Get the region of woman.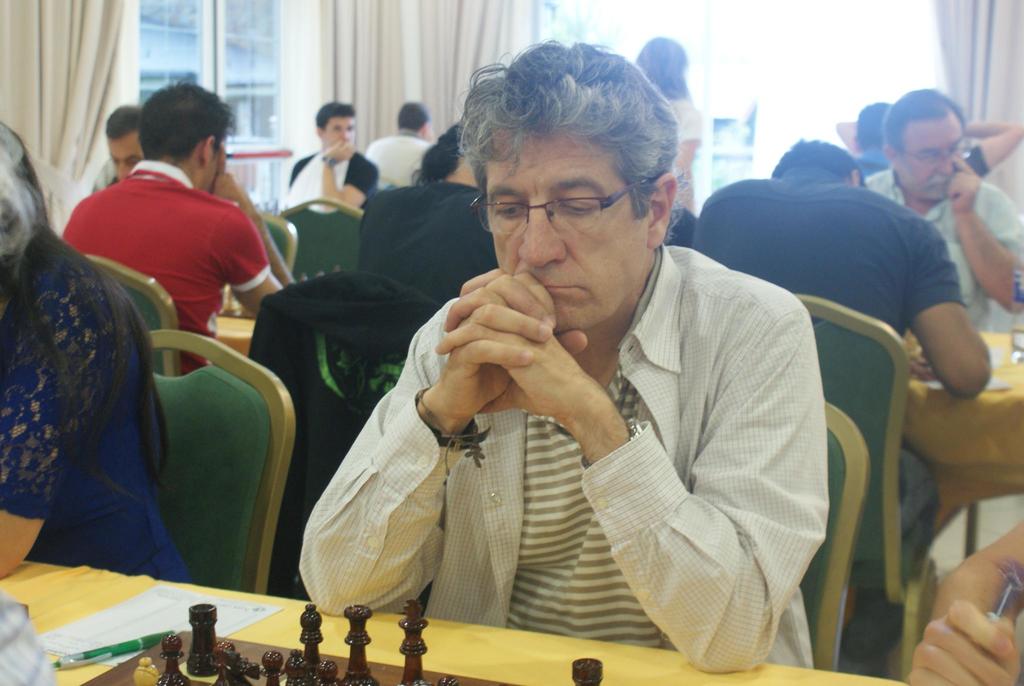
left=0, top=122, right=173, bottom=582.
